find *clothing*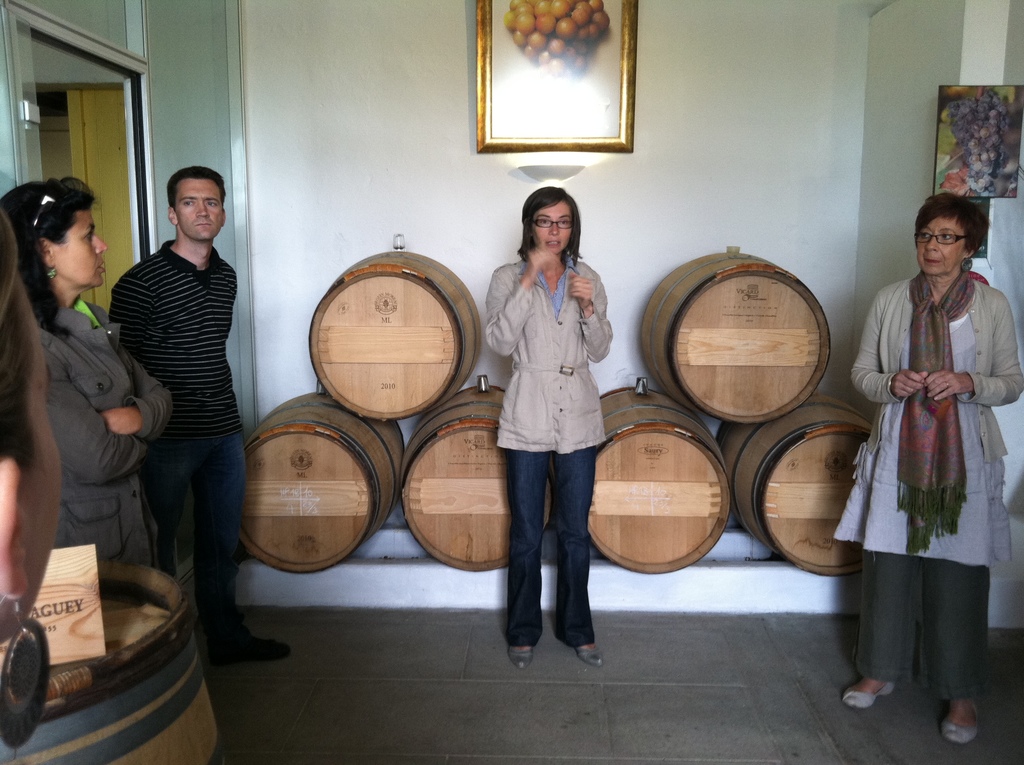
[x1=479, y1=248, x2=620, y2=647]
